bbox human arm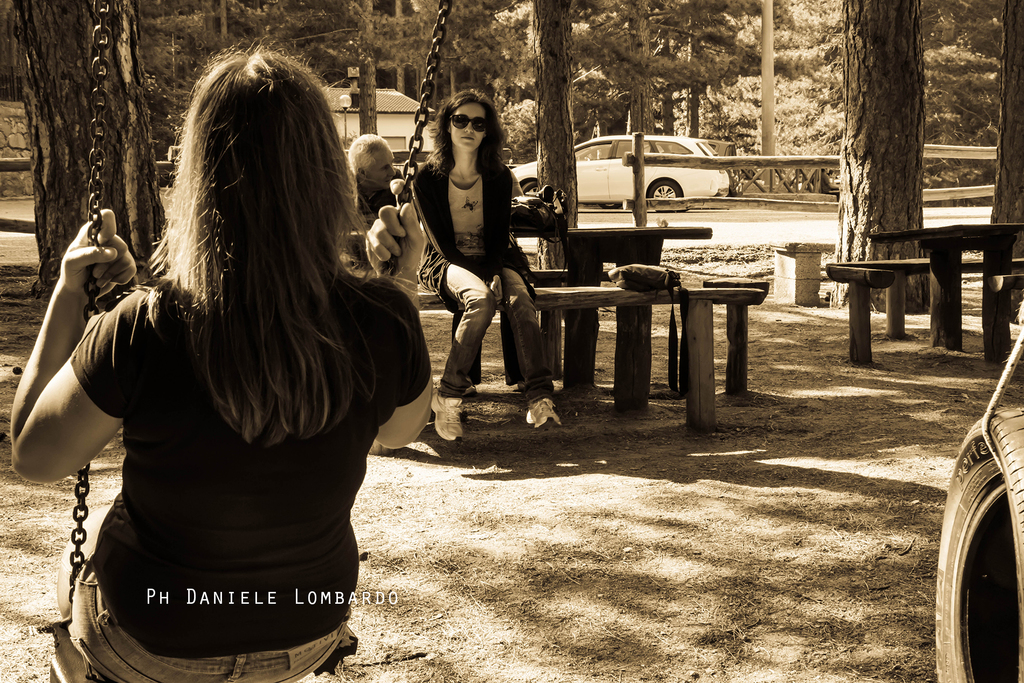
region(410, 159, 503, 308)
